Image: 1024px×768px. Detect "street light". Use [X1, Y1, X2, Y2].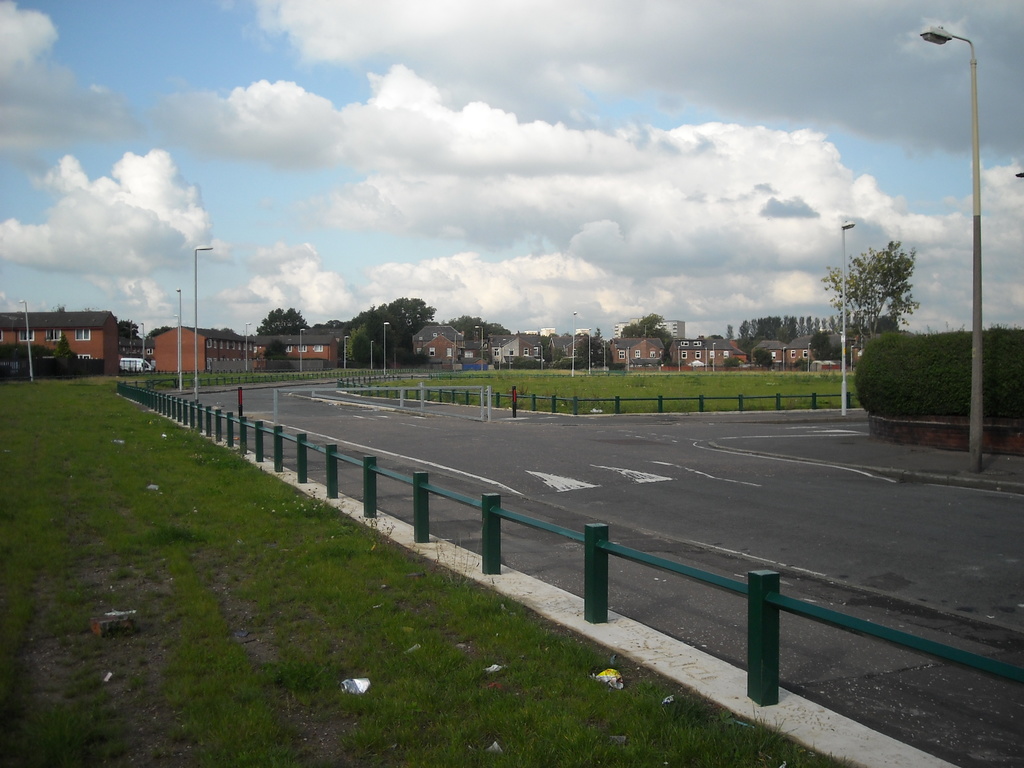
[713, 342, 716, 371].
